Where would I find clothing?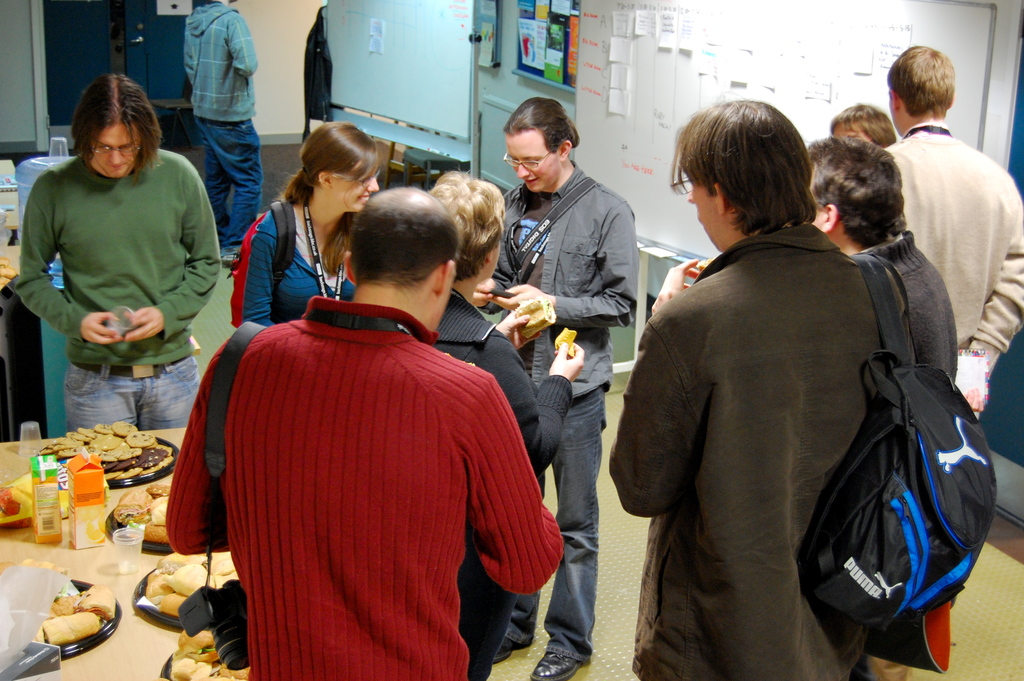
At rect(184, 0, 266, 254).
